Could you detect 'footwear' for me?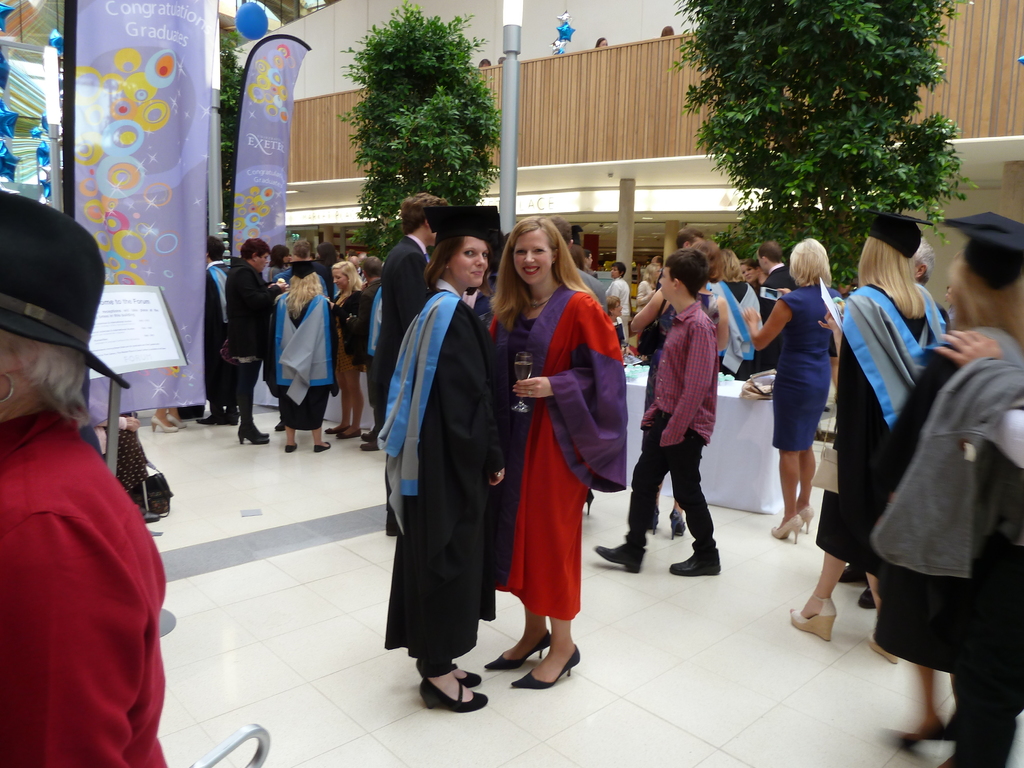
Detection result: 481 630 554 672.
